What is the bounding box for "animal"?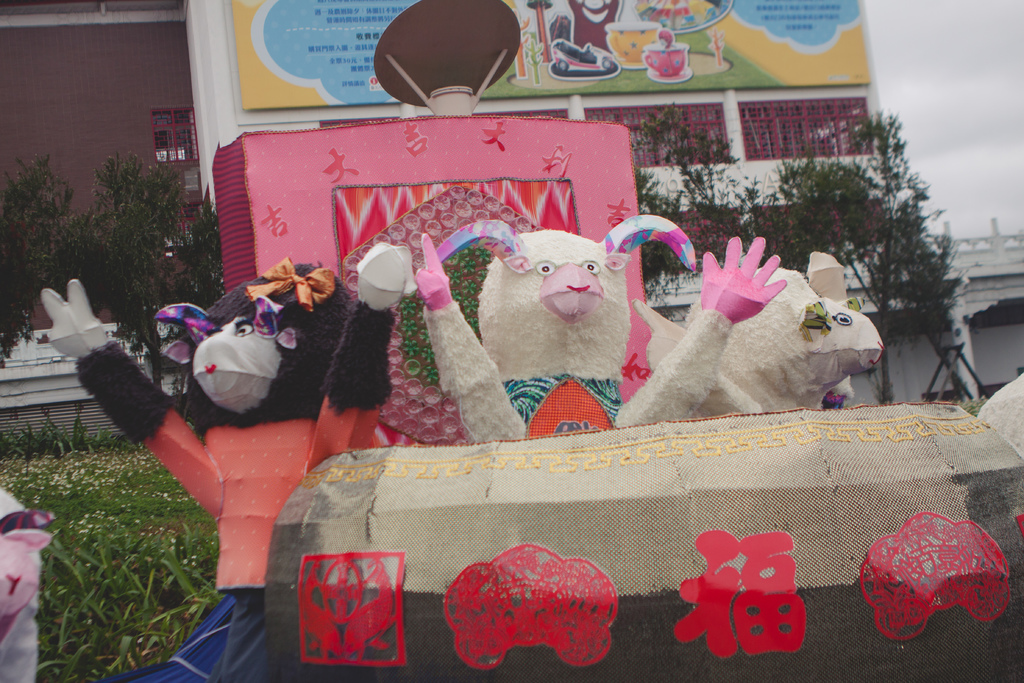
(626, 265, 884, 427).
